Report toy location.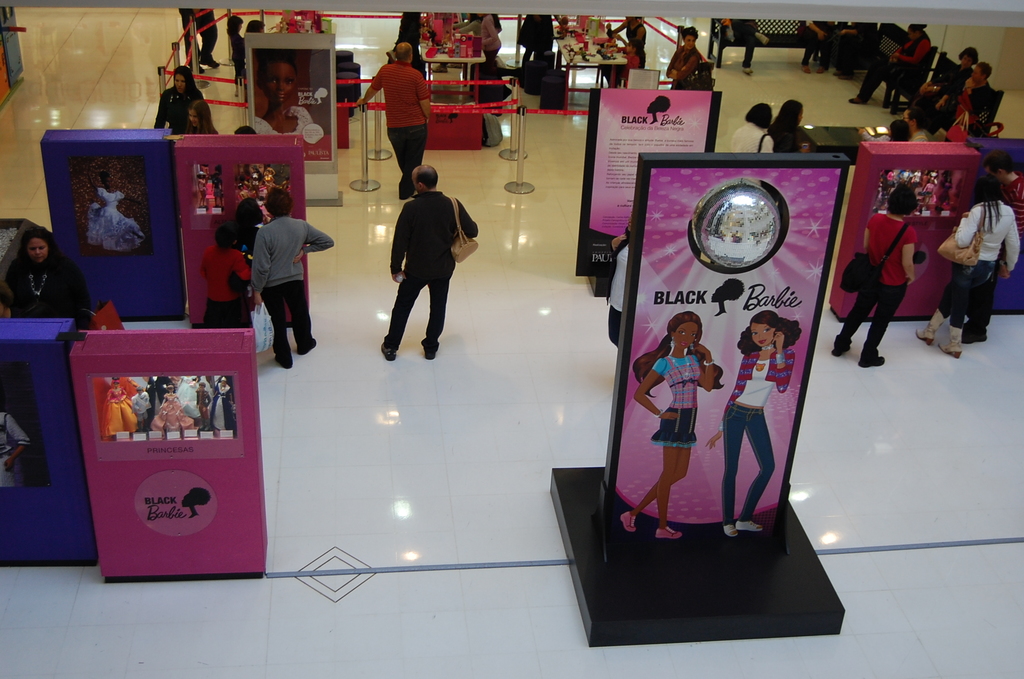
Report: (x1=150, y1=386, x2=202, y2=430).
